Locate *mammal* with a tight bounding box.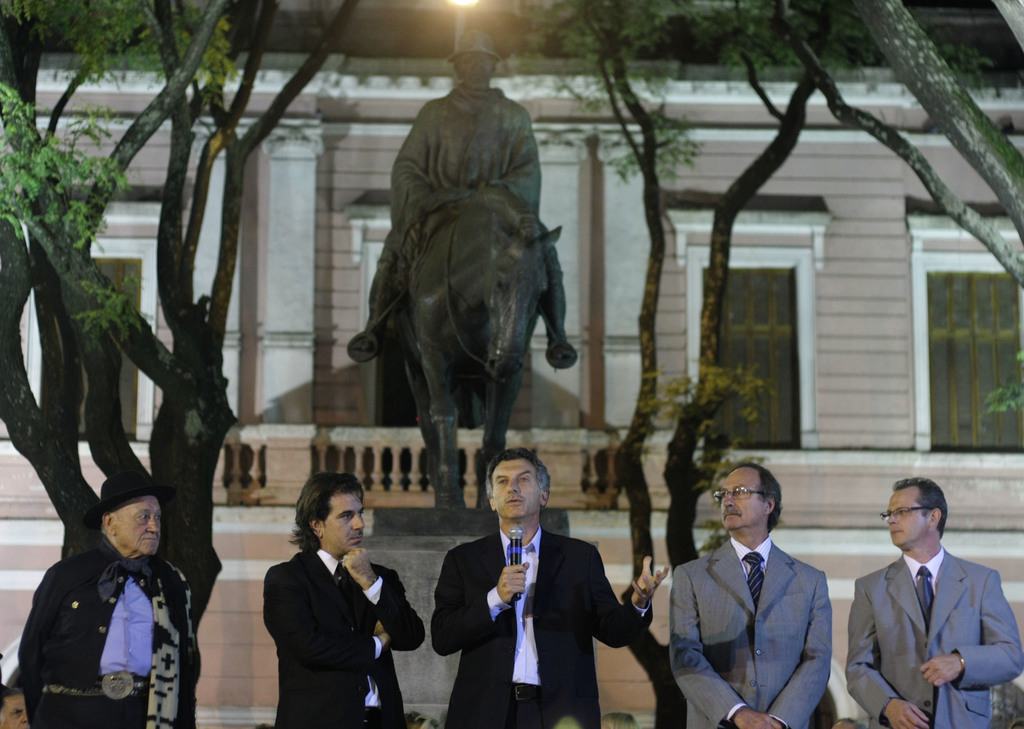
l=345, t=20, r=578, b=371.
